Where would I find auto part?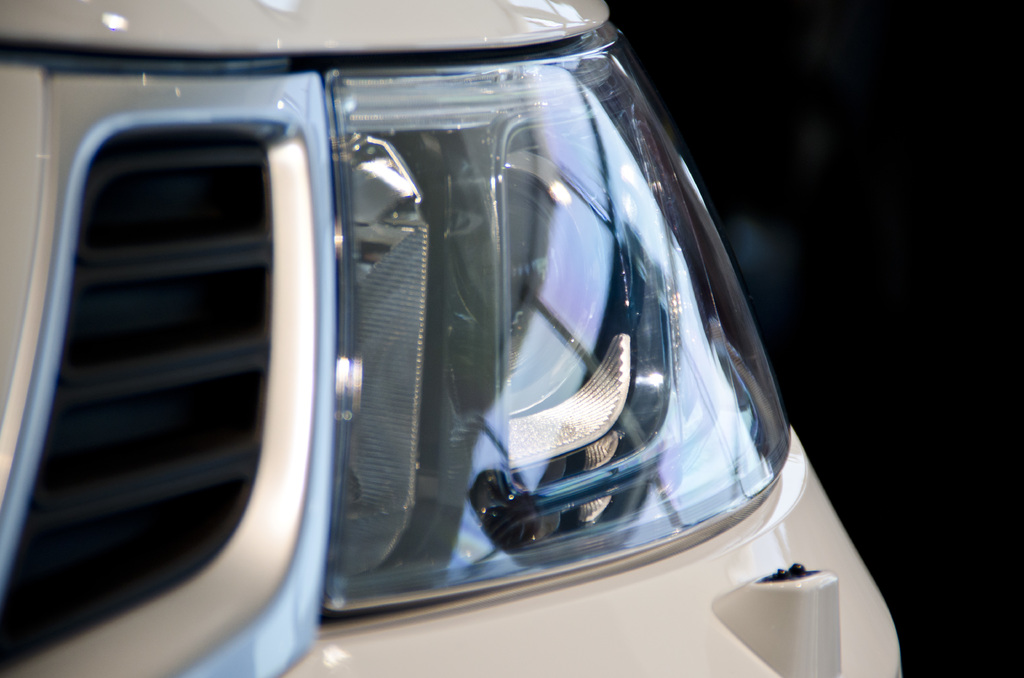
At 0/0/908/677.
